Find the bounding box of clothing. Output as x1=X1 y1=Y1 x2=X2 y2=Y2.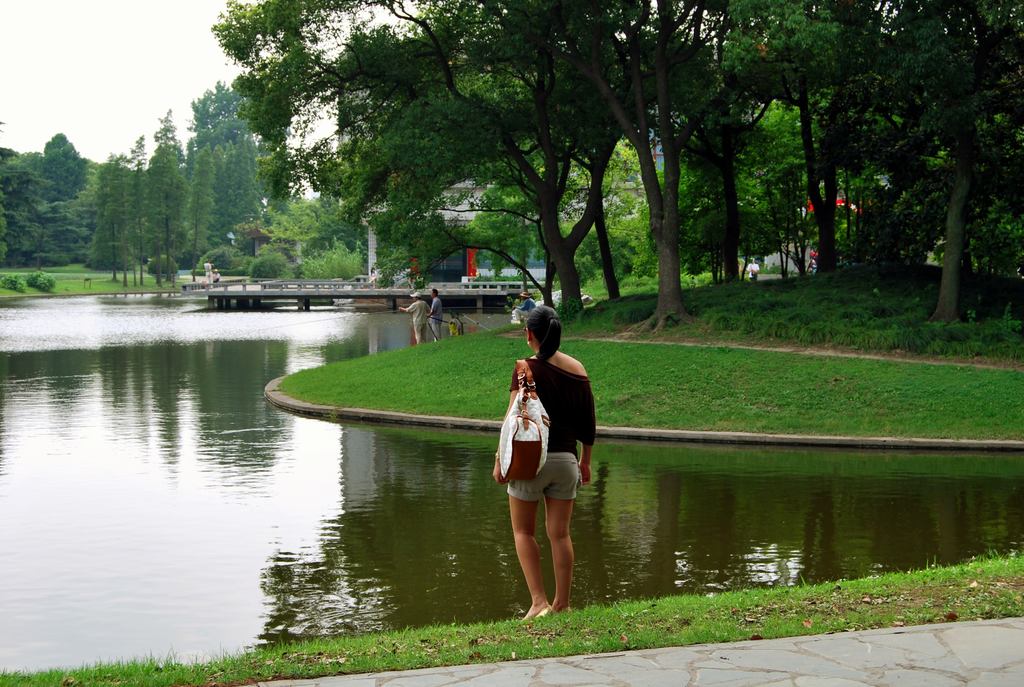
x1=430 y1=294 x2=442 y2=336.
